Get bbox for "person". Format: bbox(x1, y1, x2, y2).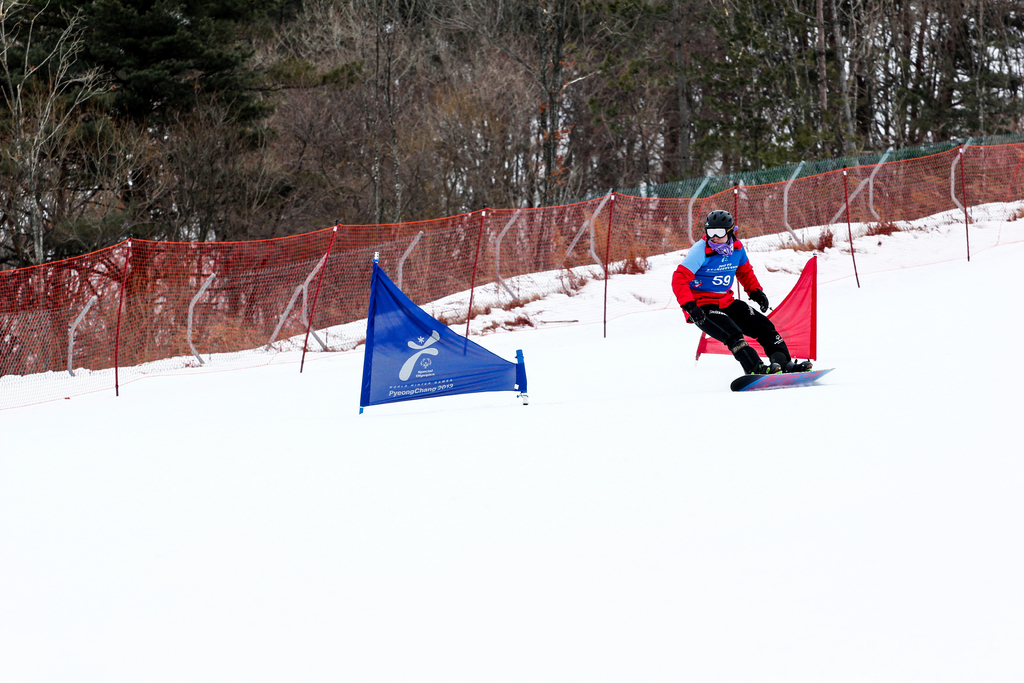
bbox(674, 209, 822, 383).
